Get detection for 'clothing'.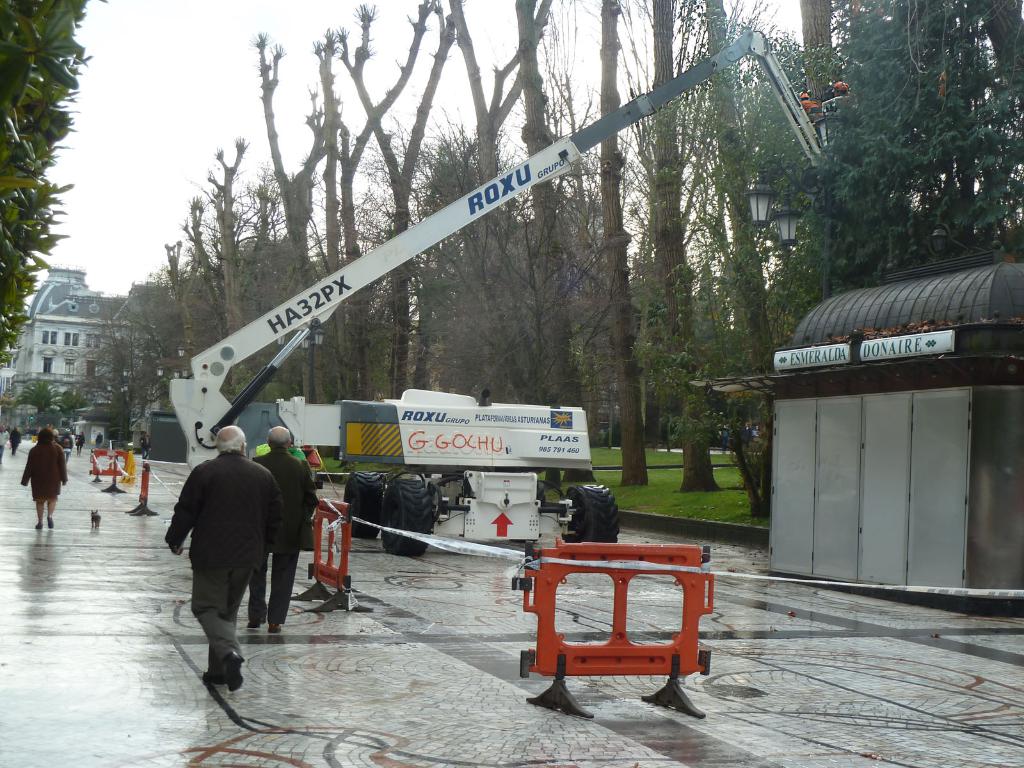
Detection: bbox=[27, 435, 69, 503].
